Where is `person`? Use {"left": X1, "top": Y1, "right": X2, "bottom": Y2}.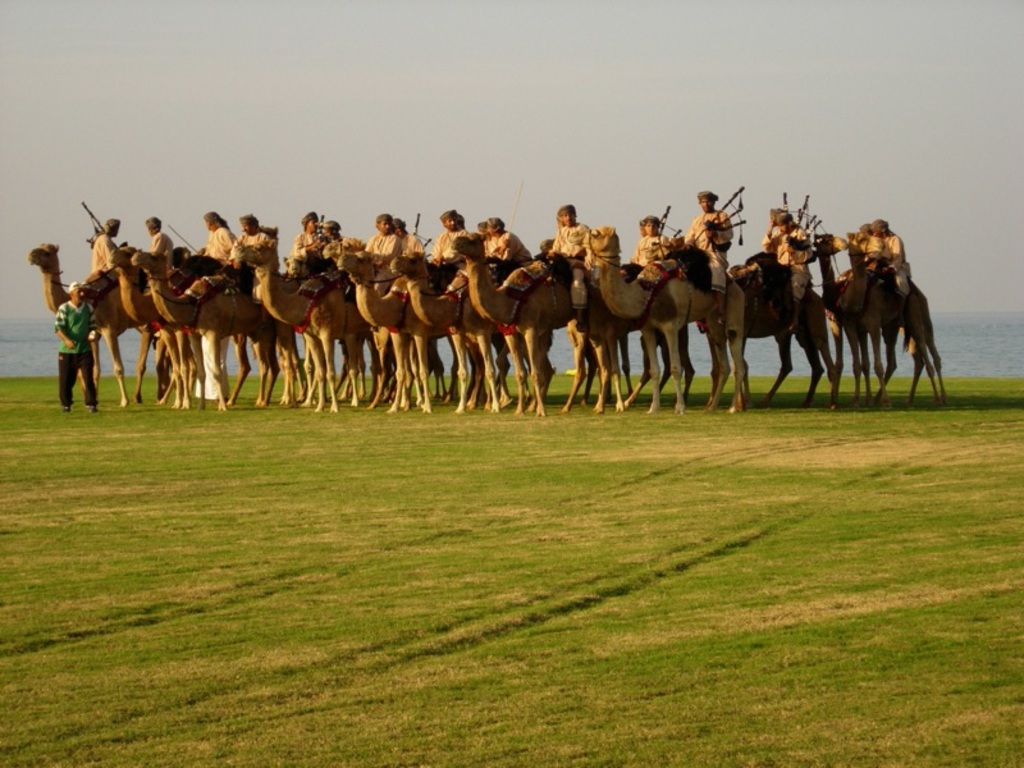
{"left": 88, "top": 219, "right": 136, "bottom": 275}.
